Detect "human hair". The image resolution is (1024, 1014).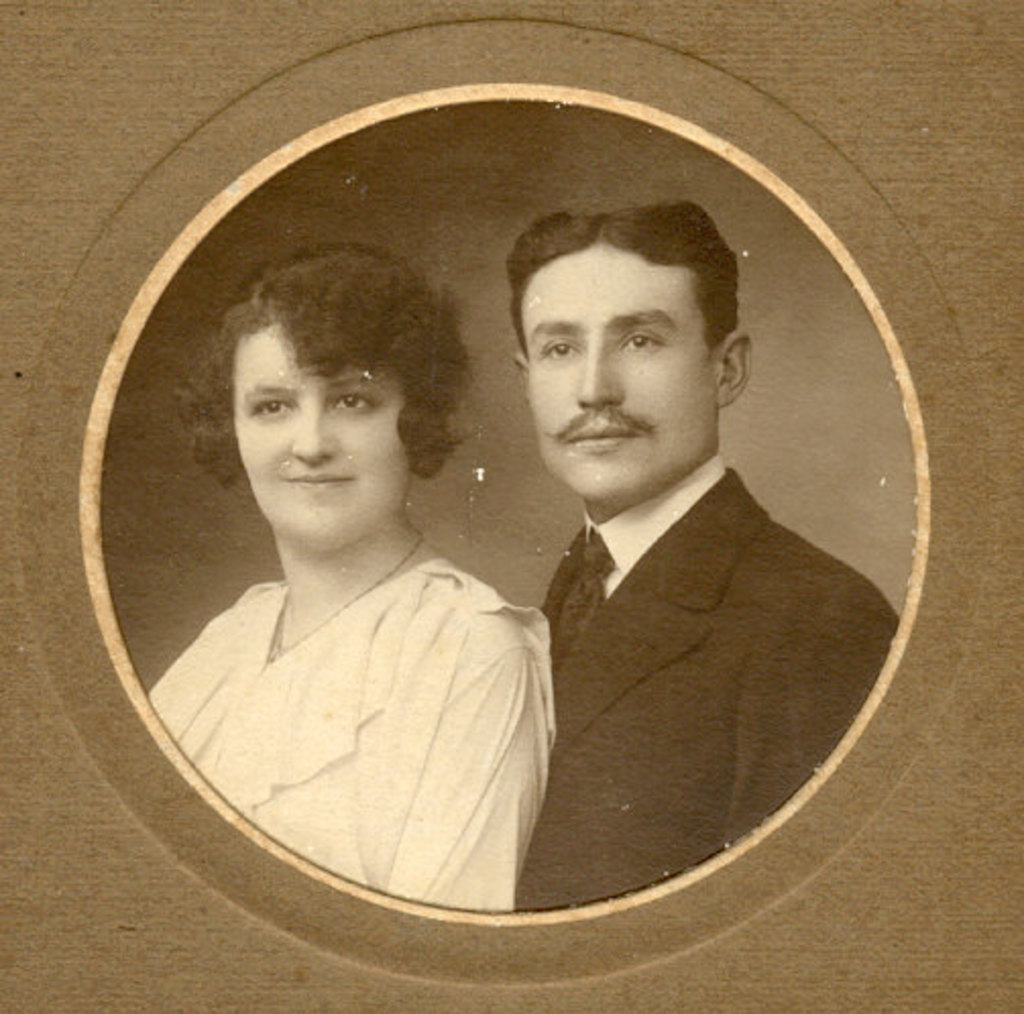
x1=208, y1=250, x2=462, y2=511.
